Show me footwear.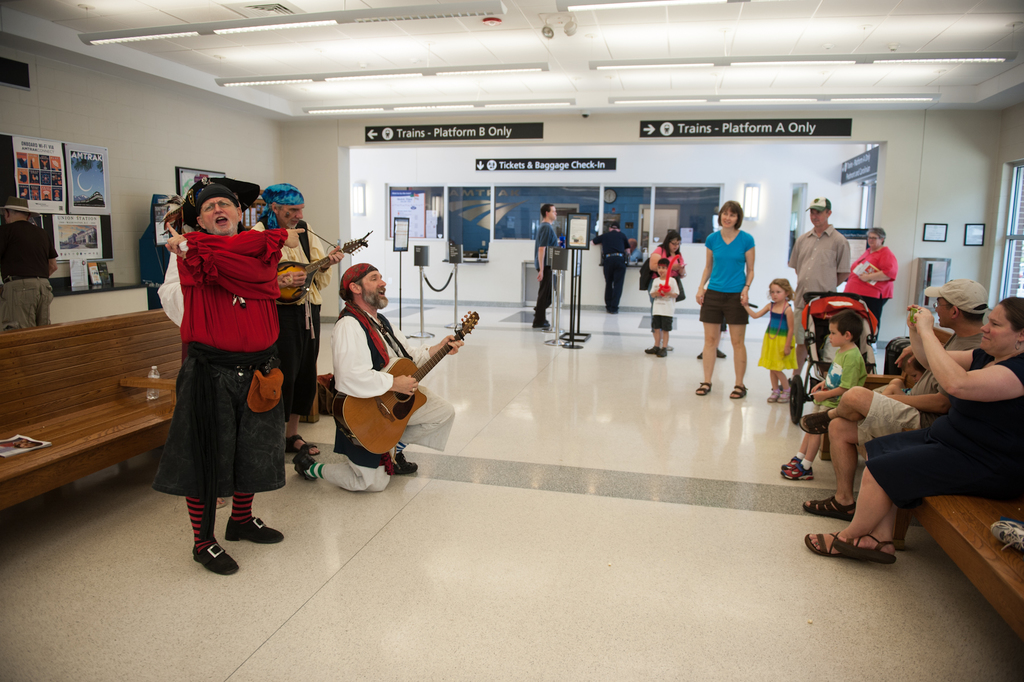
footwear is here: {"x1": 293, "y1": 451, "x2": 314, "y2": 485}.
